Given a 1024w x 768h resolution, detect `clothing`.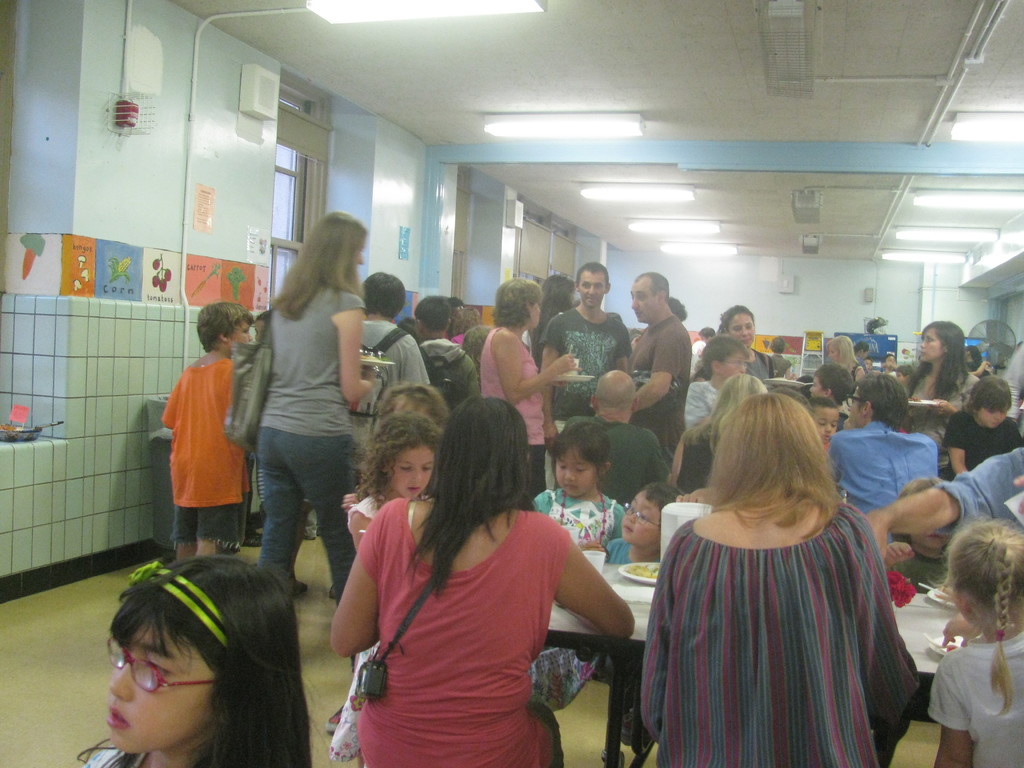
x1=532, y1=482, x2=620, y2=556.
